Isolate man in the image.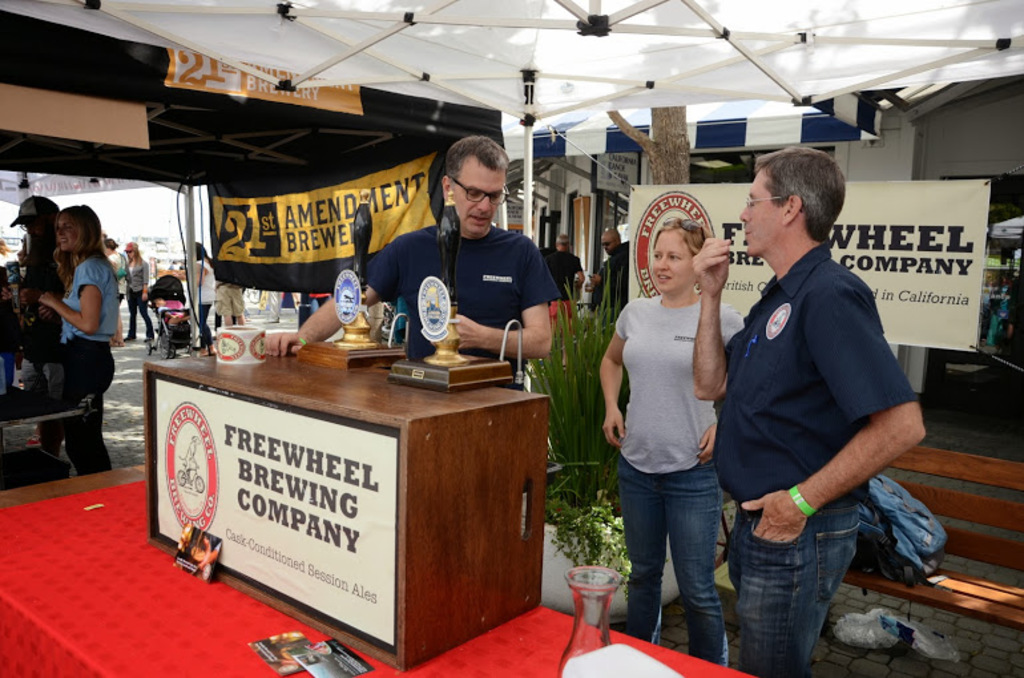
Isolated region: box=[12, 197, 90, 350].
